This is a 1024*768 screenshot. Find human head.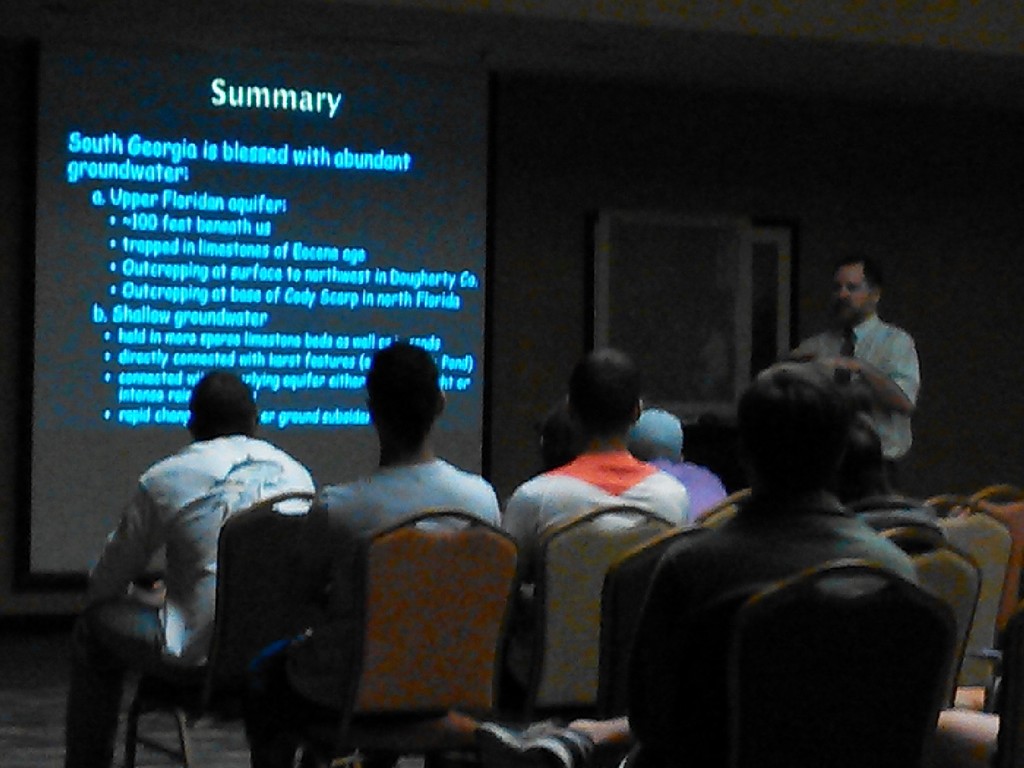
Bounding box: rect(828, 259, 879, 325).
